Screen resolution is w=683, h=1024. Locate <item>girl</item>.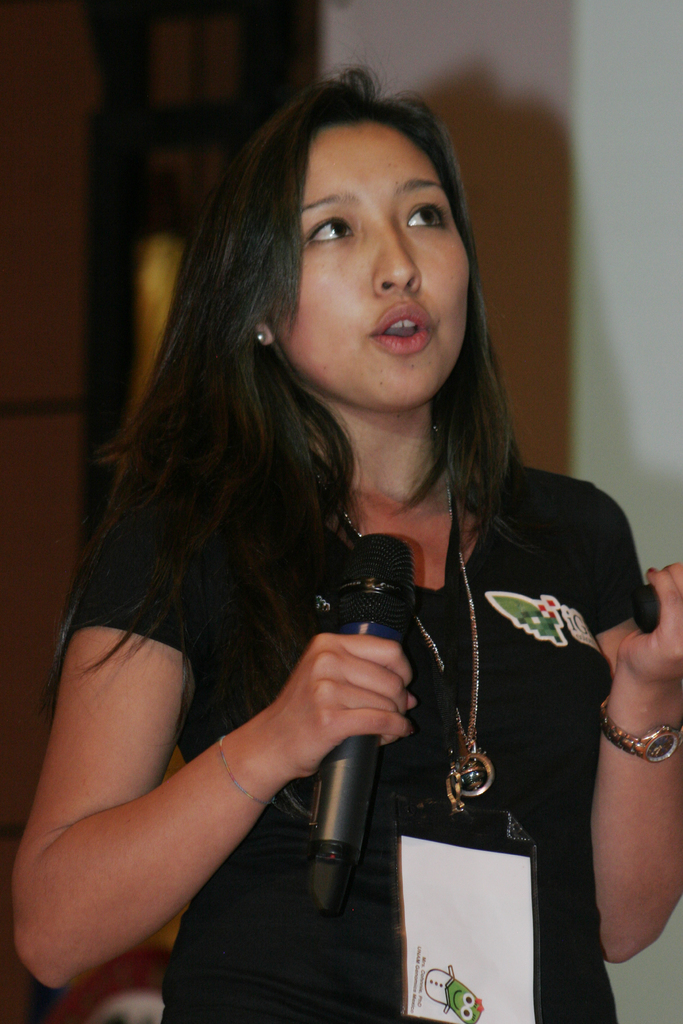
[x1=10, y1=57, x2=682, y2=1023].
